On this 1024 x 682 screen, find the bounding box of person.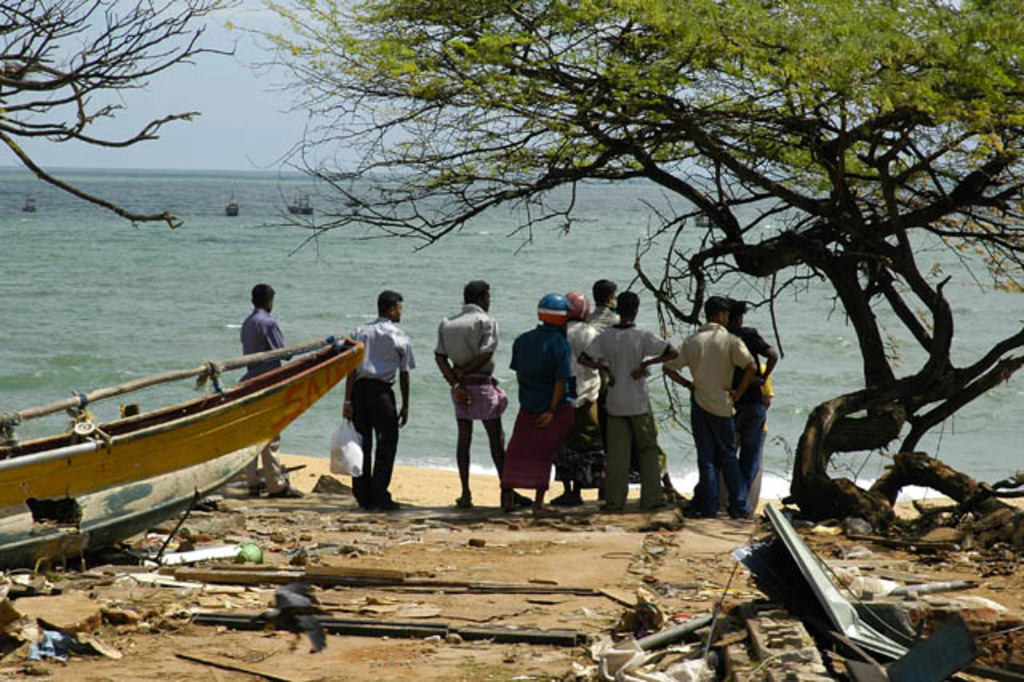
Bounding box: <box>242,282,277,487</box>.
